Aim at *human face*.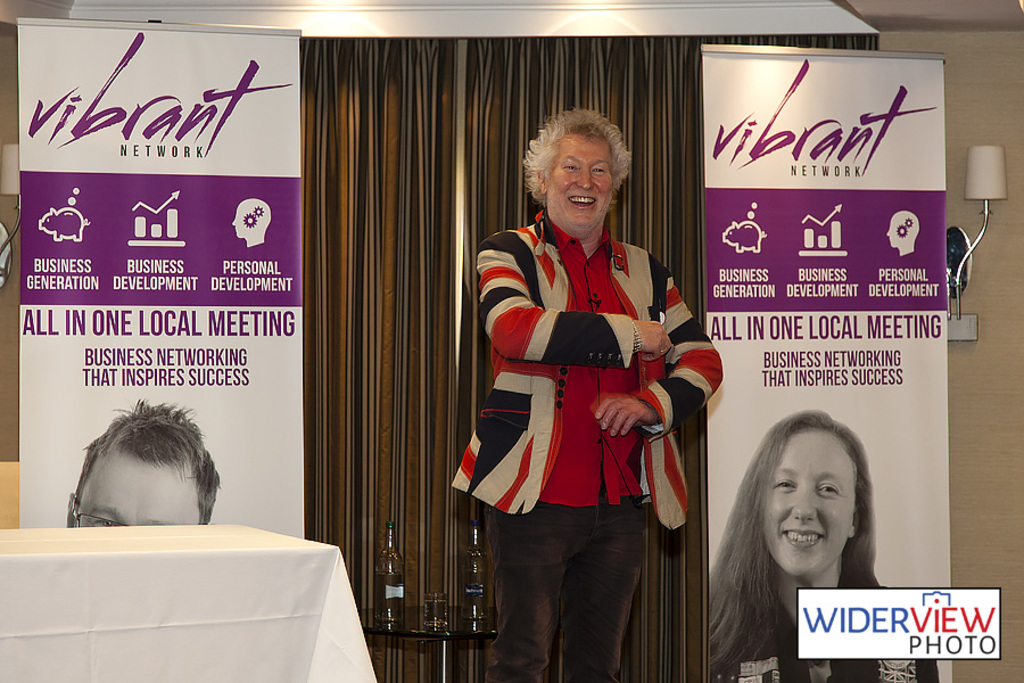
Aimed at bbox=[762, 428, 854, 571].
